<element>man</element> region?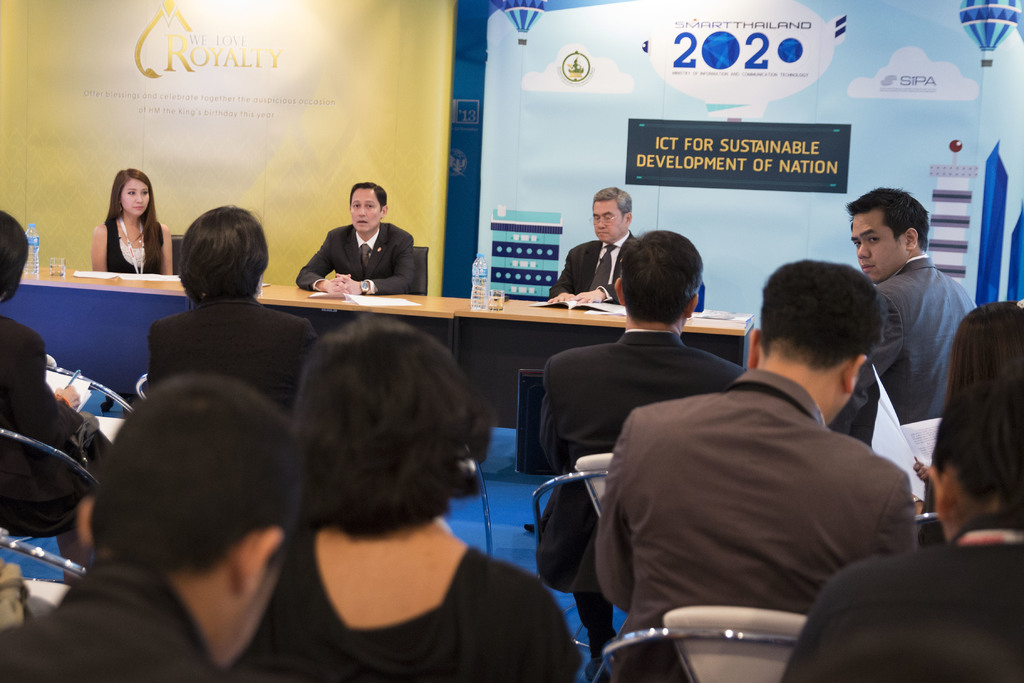
[545,183,638,309]
